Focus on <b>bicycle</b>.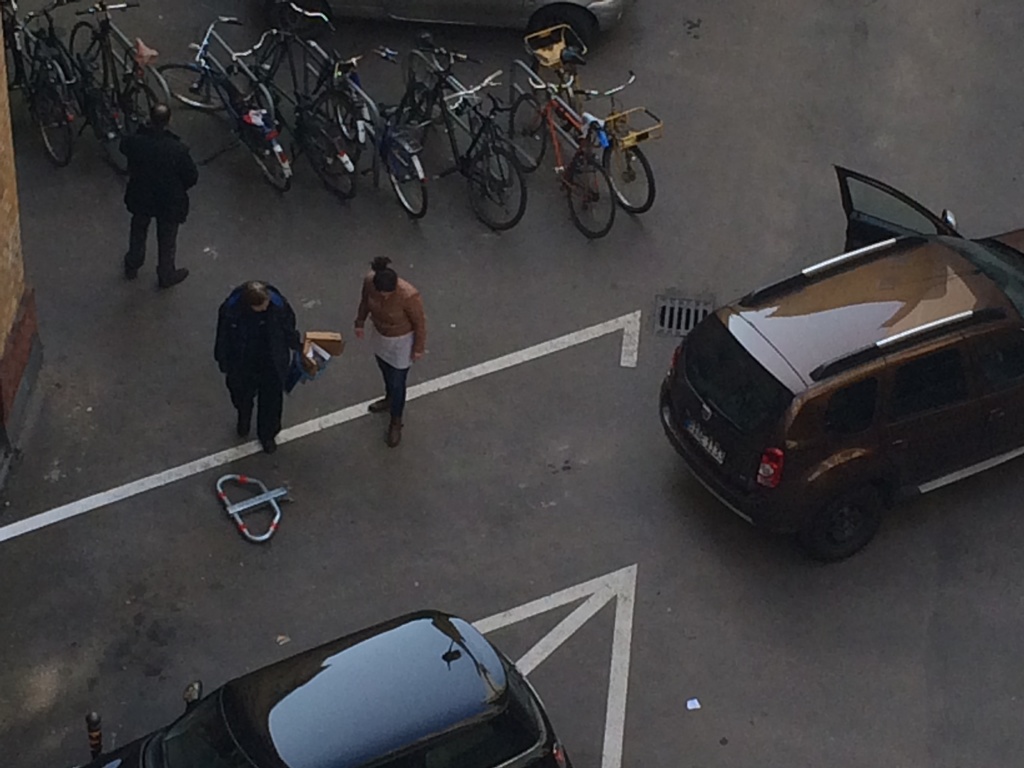
Focused at bbox(151, 12, 311, 184).
